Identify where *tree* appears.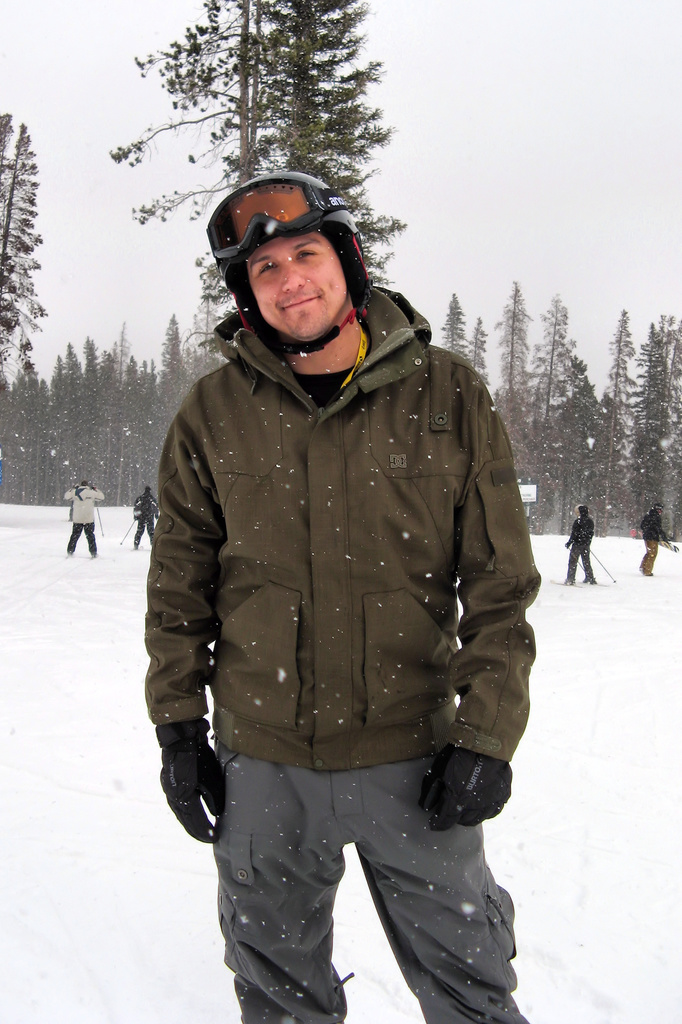
Appears at [0, 121, 45, 398].
